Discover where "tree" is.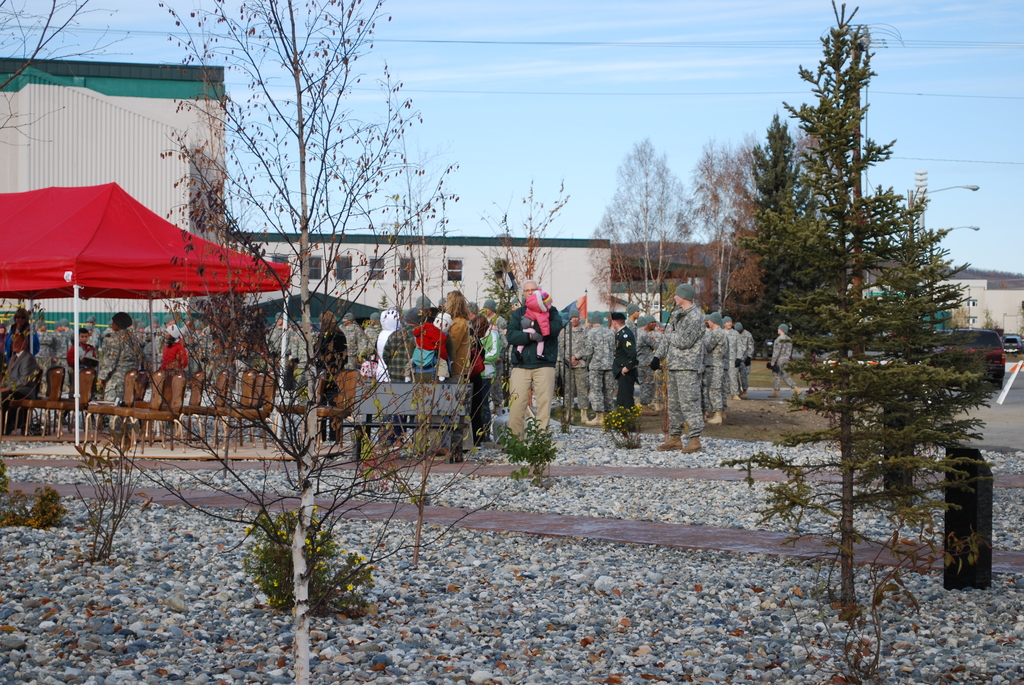
Discovered at {"x1": 65, "y1": 0, "x2": 564, "y2": 684}.
